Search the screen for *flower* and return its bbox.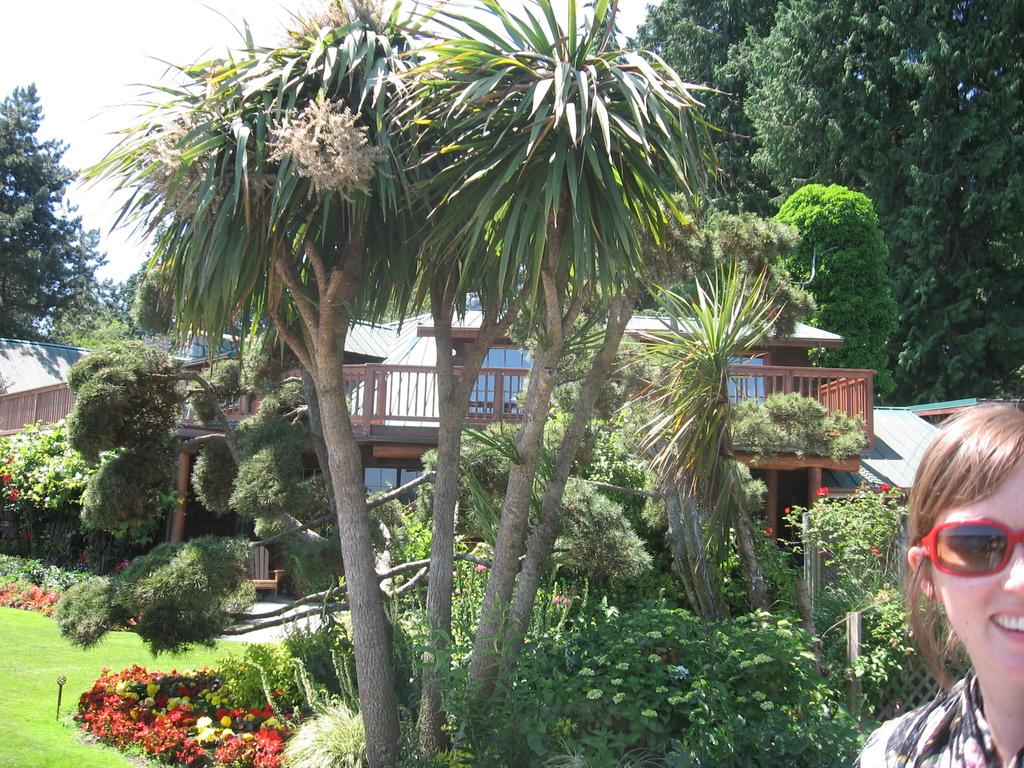
Found: bbox=[4, 476, 8, 484].
